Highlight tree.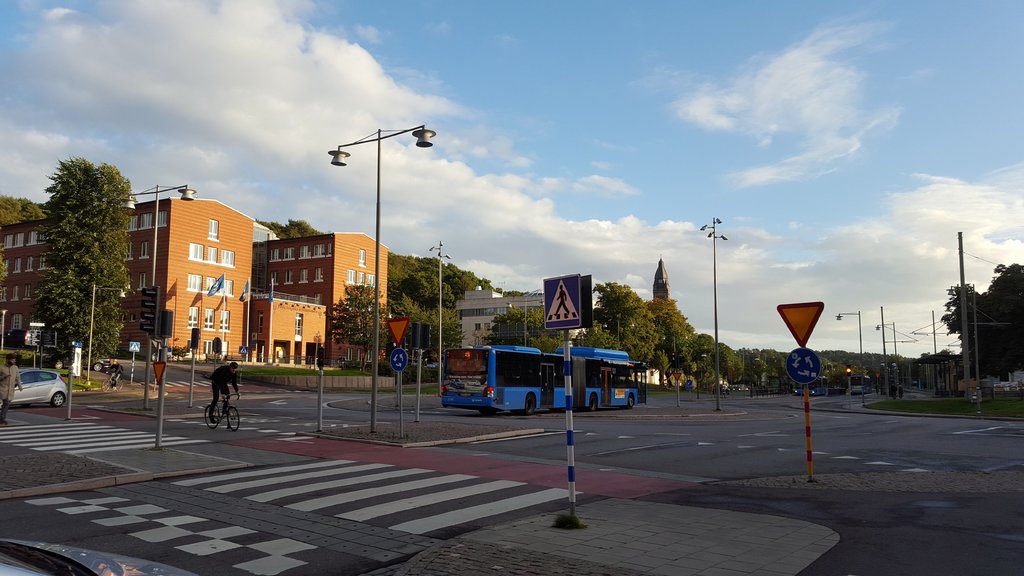
Highlighted region: (left=639, top=289, right=701, bottom=401).
